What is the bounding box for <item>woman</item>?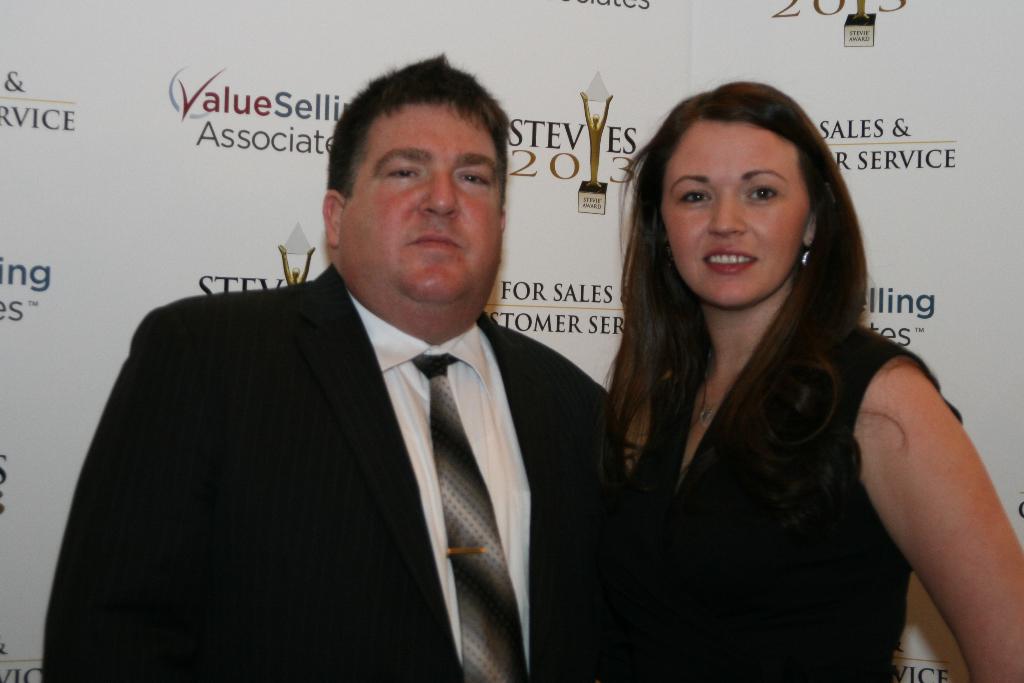
[x1=539, y1=83, x2=972, y2=681].
